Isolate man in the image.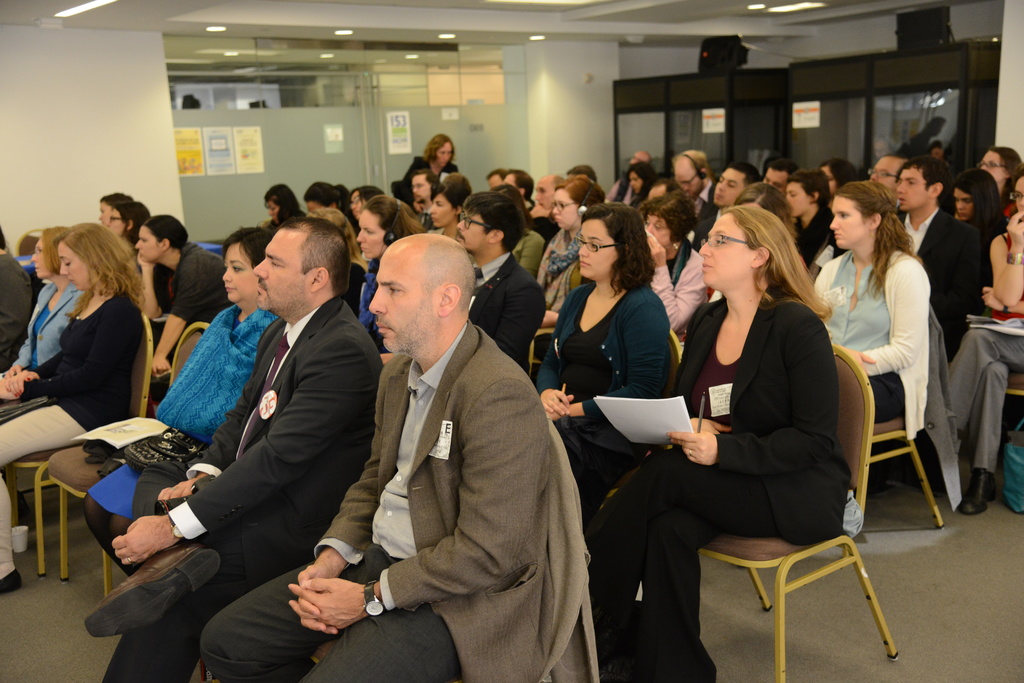
Isolated region: 82/219/383/682.
